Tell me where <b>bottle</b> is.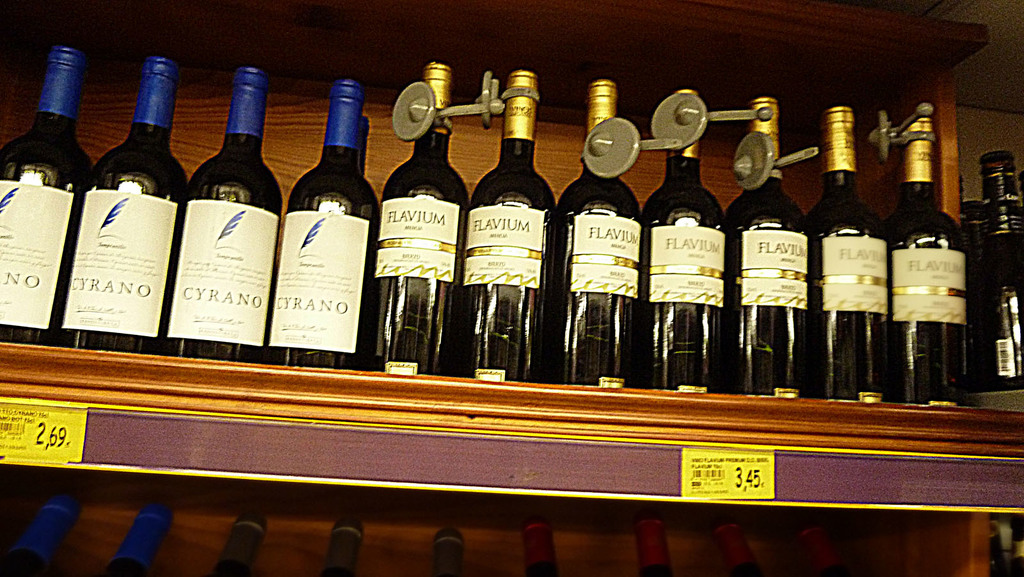
<b>bottle</b> is at crop(794, 526, 850, 576).
